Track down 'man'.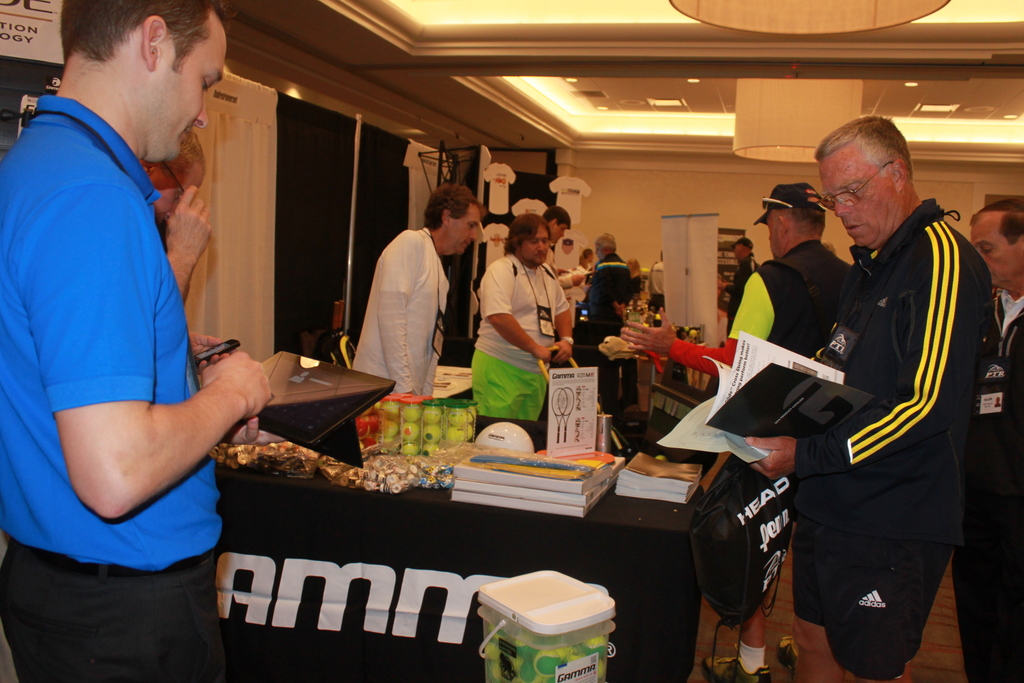
Tracked to 543/204/588/290.
